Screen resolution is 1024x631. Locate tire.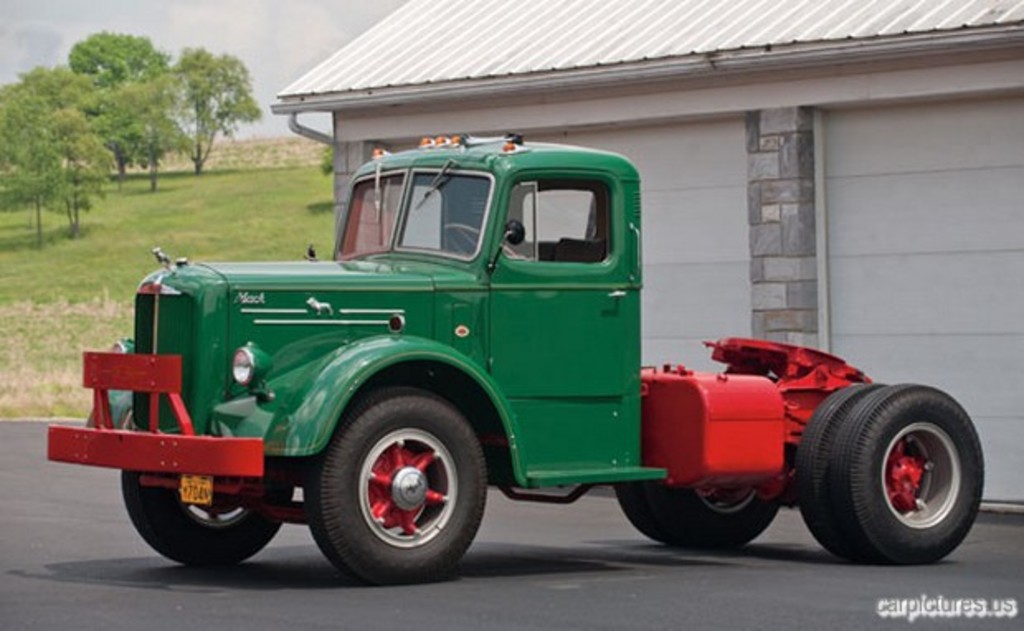
rect(301, 387, 487, 588).
